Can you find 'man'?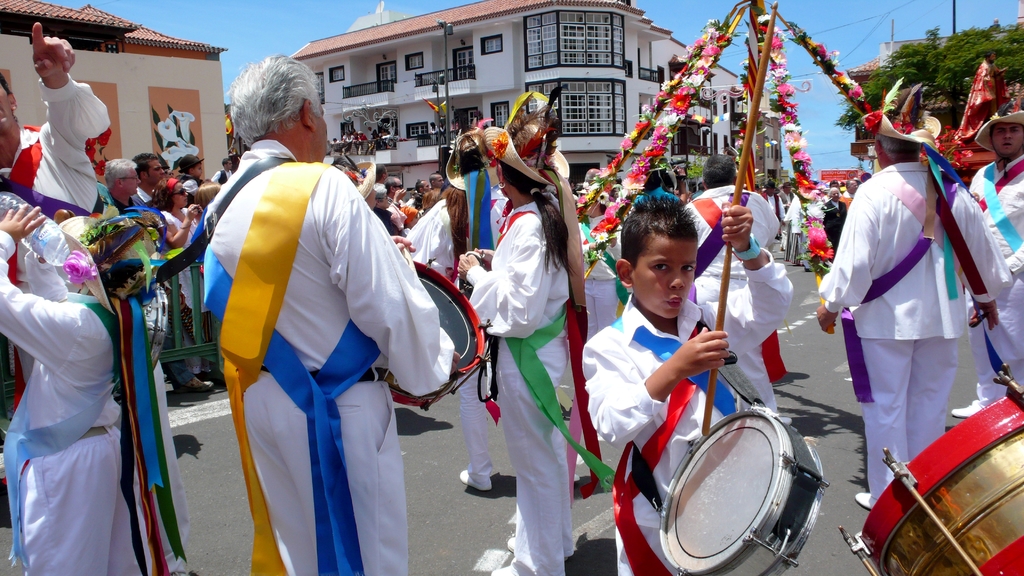
Yes, bounding box: crop(214, 156, 236, 187).
